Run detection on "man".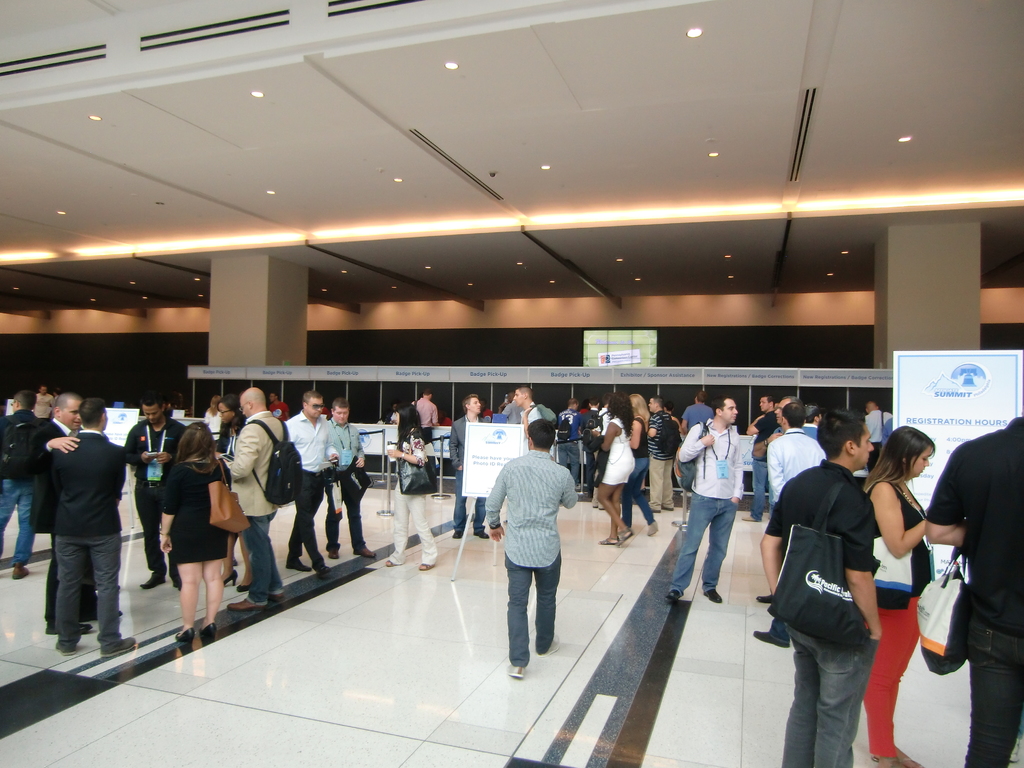
Result: crop(222, 383, 326, 600).
